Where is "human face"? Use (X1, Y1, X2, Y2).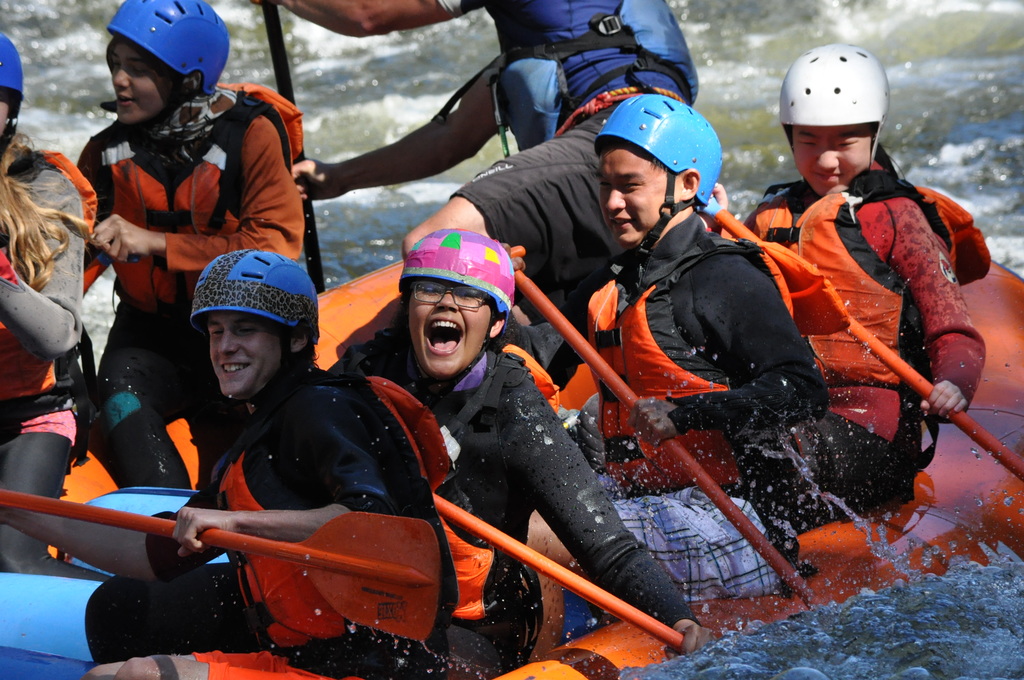
(108, 39, 175, 120).
